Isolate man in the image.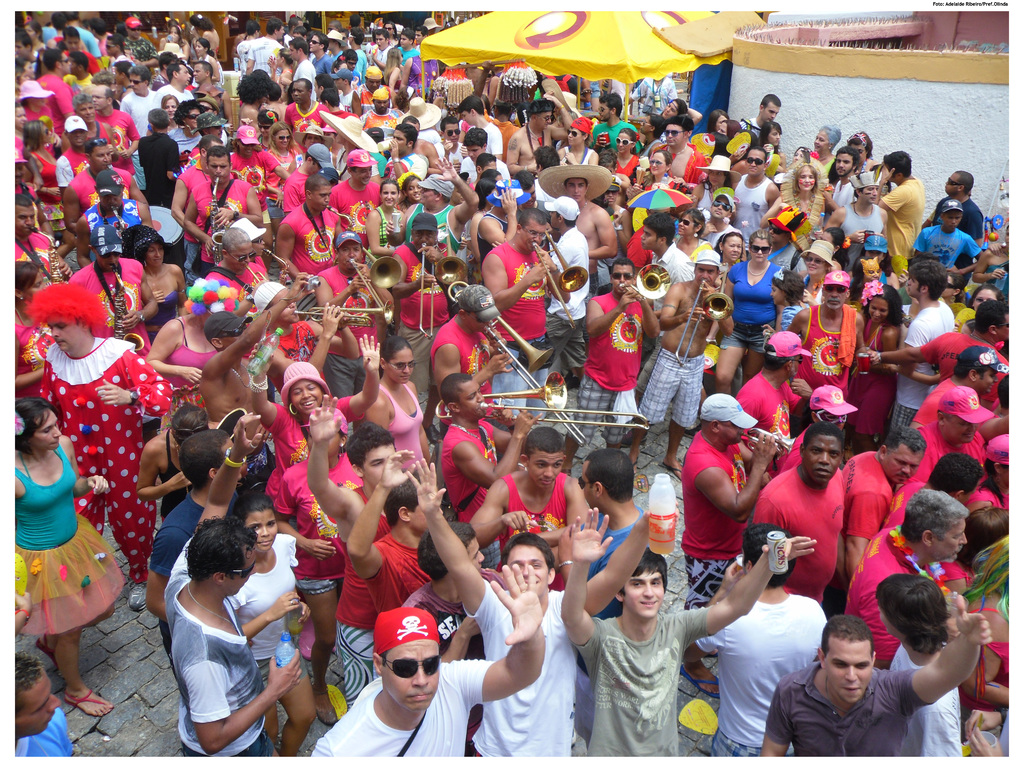
Isolated region: pyautogui.locateOnScreen(572, 254, 650, 474).
